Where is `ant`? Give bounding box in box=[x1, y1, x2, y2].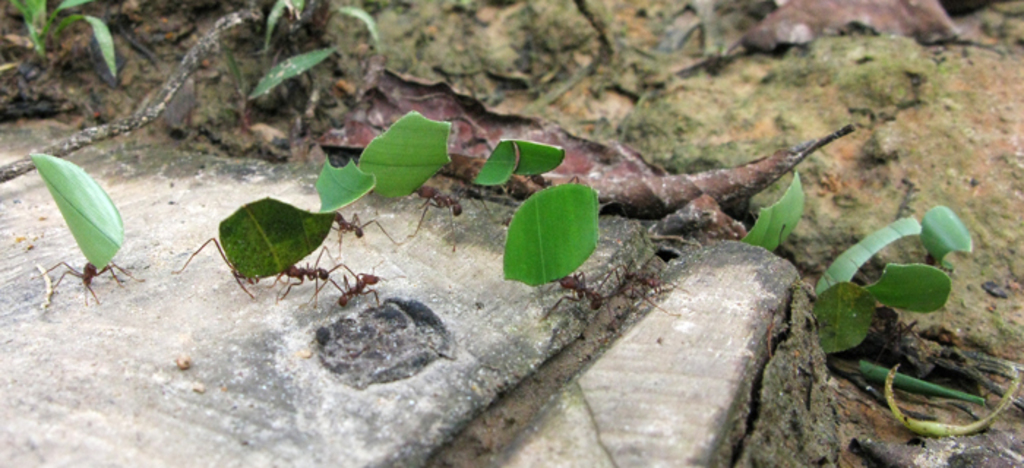
box=[543, 266, 616, 314].
